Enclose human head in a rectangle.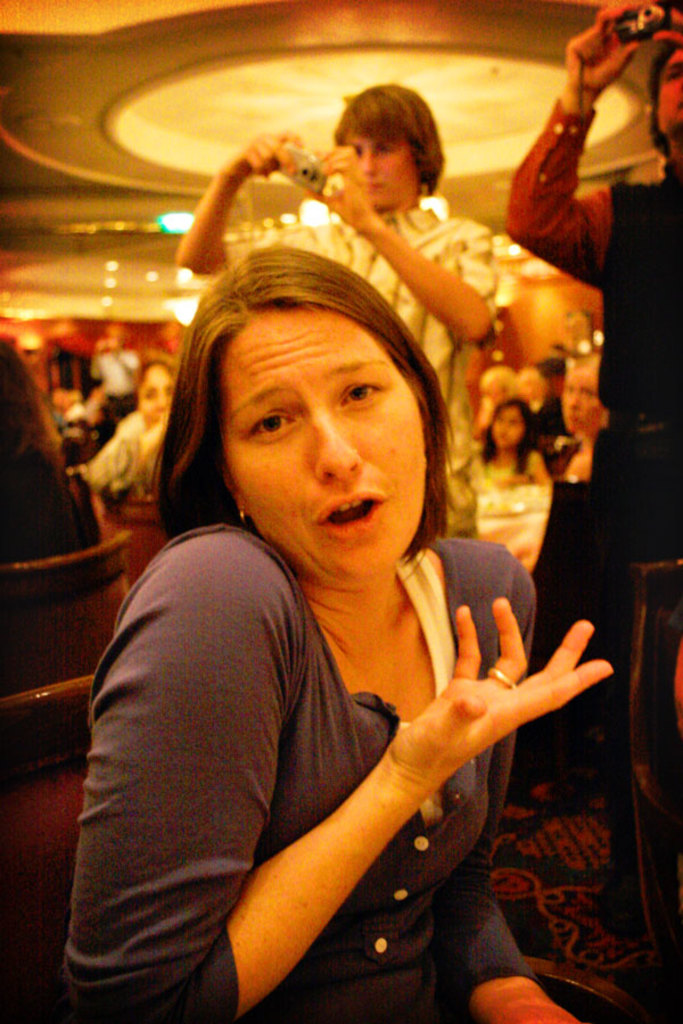
pyautogui.locateOnScreen(559, 345, 609, 437).
